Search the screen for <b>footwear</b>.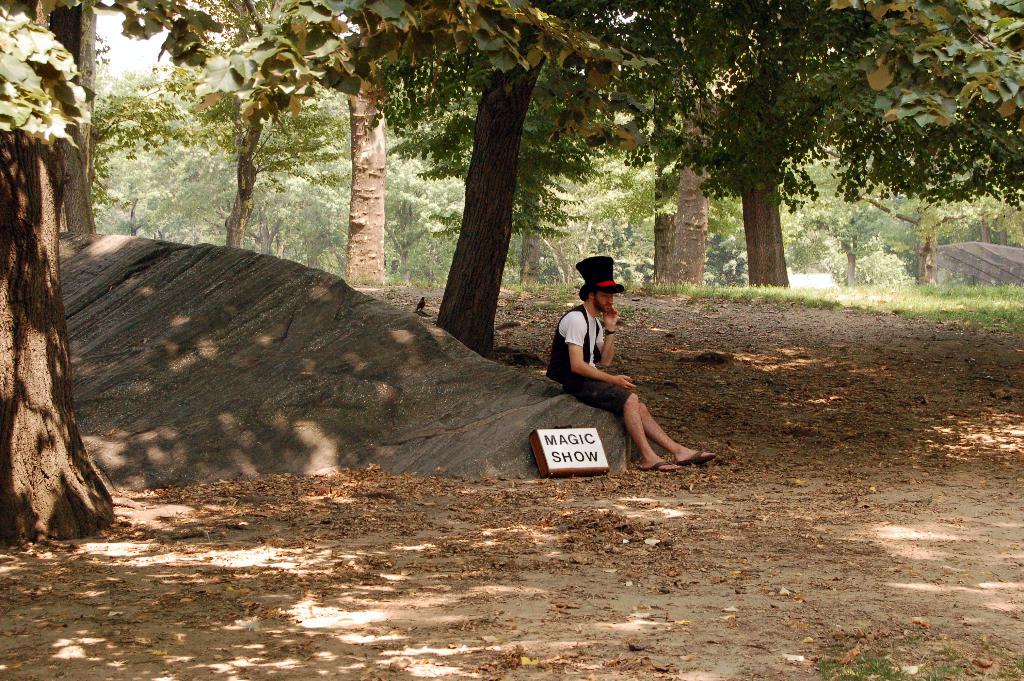
Found at {"x1": 673, "y1": 448, "x2": 721, "y2": 466}.
